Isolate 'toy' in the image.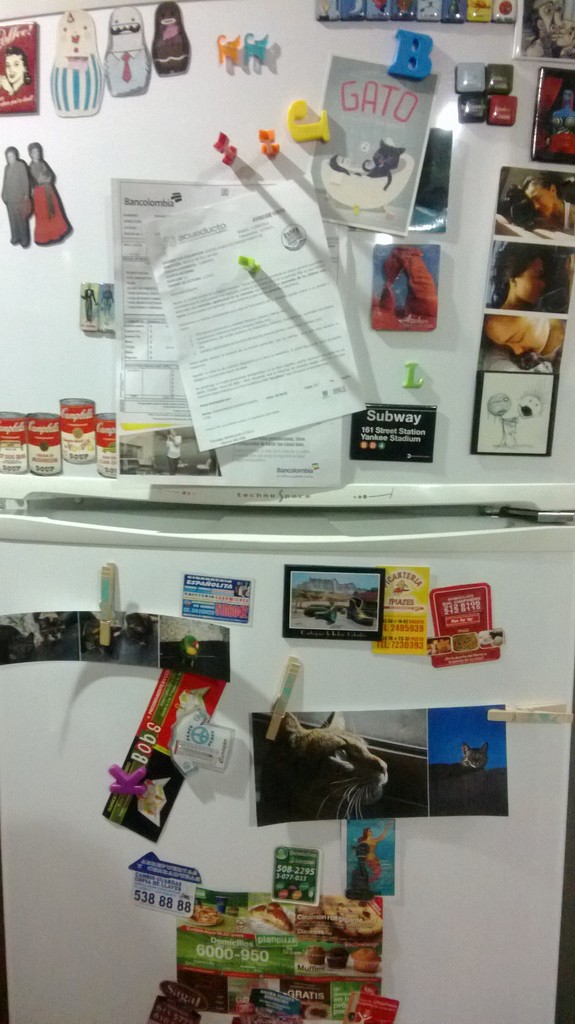
Isolated region: region(45, 0, 104, 115).
